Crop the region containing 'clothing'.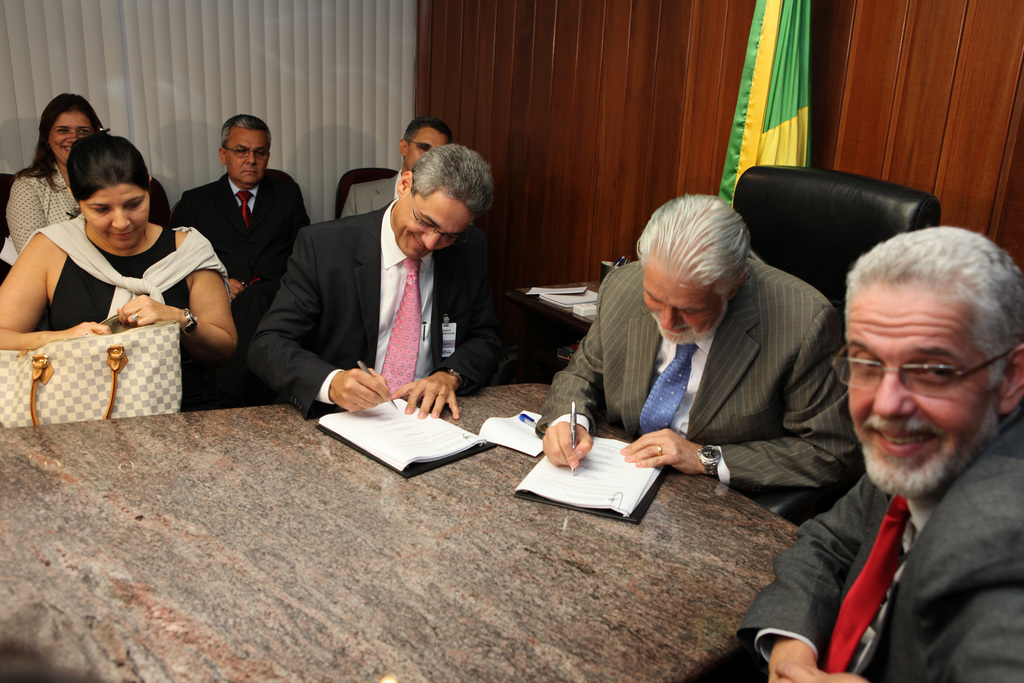
Crop region: (x1=534, y1=256, x2=865, y2=482).
